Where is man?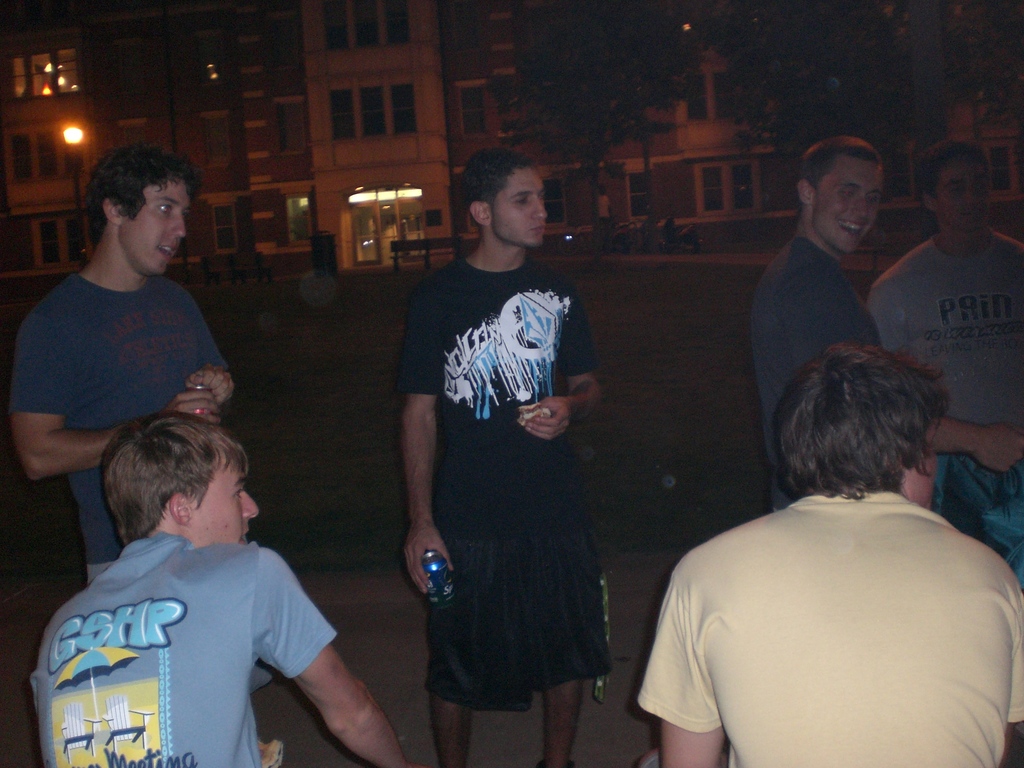
bbox=[637, 339, 1023, 767].
